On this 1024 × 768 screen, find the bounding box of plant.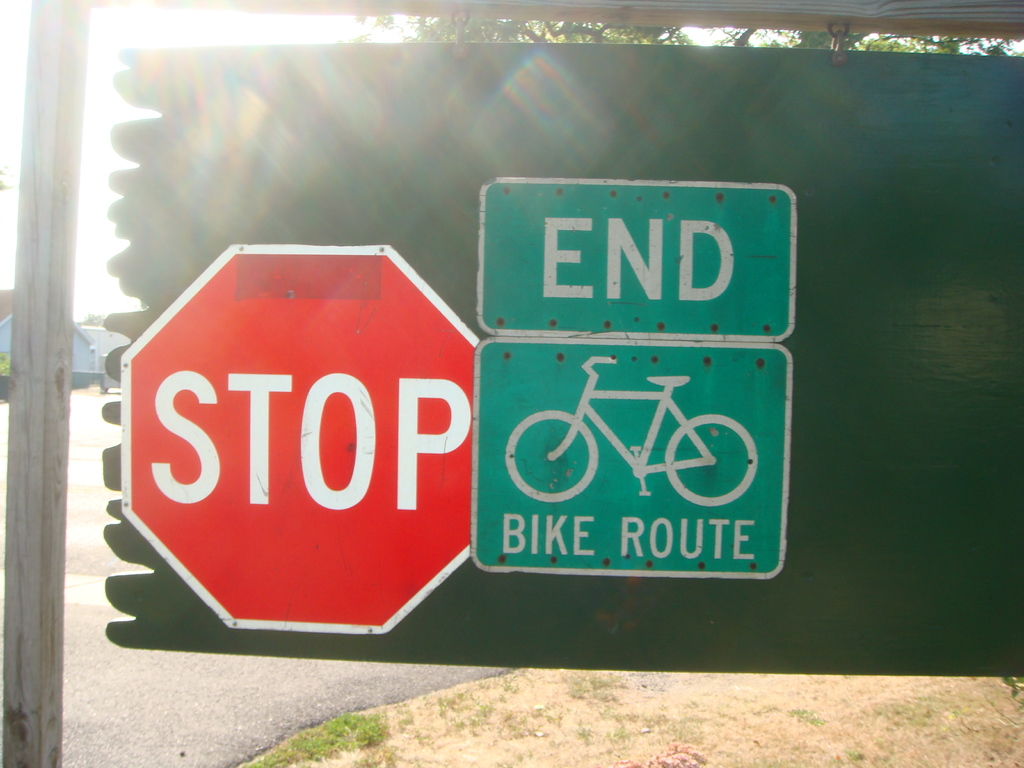
Bounding box: select_region(505, 712, 545, 735).
